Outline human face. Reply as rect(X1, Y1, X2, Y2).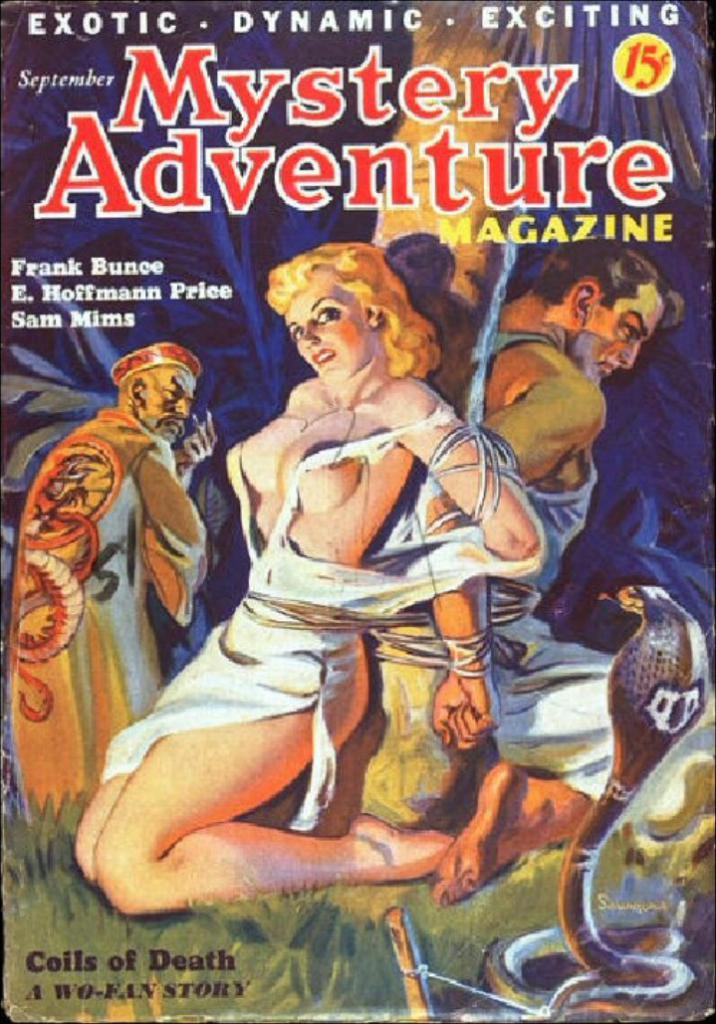
rect(138, 364, 193, 446).
